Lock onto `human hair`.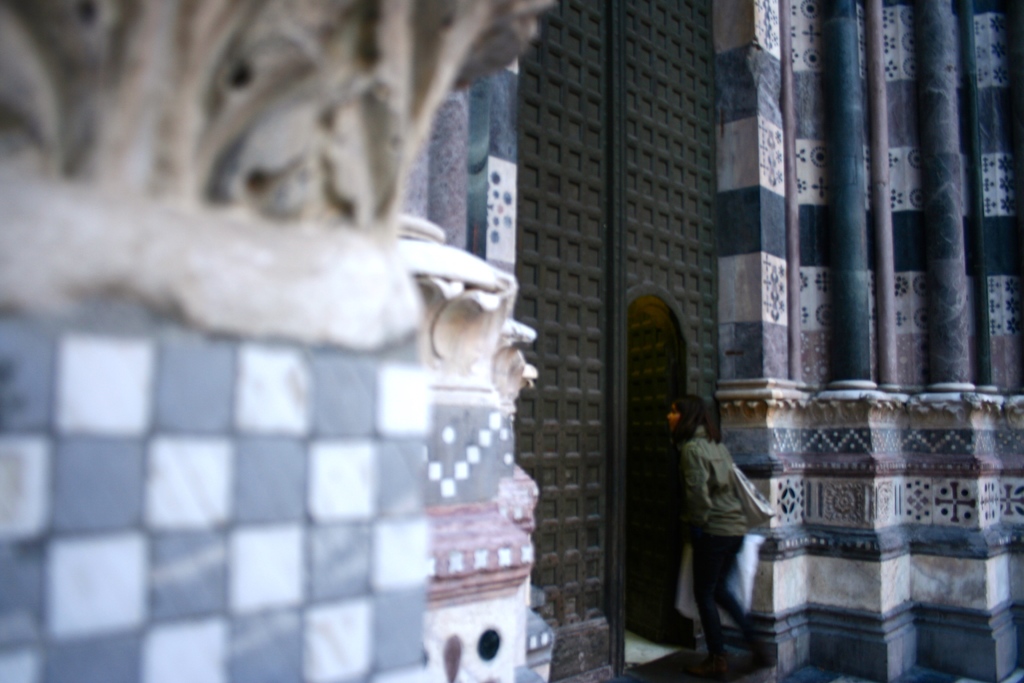
Locked: [664,387,717,443].
